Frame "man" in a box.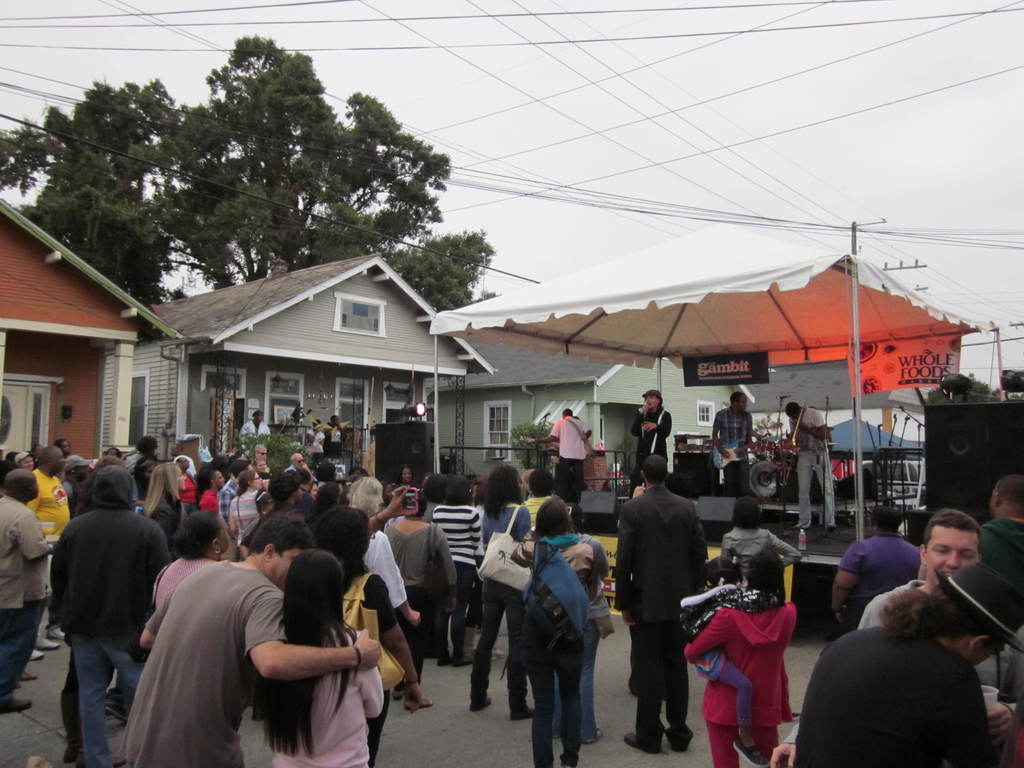
241:407:271:450.
